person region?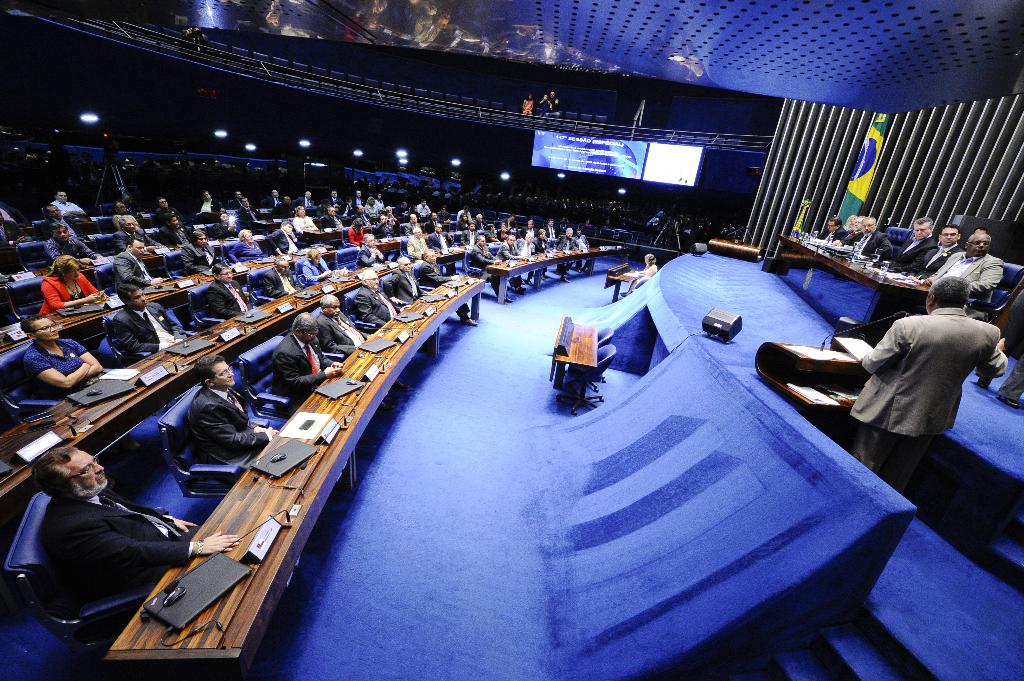
(x1=182, y1=355, x2=278, y2=467)
